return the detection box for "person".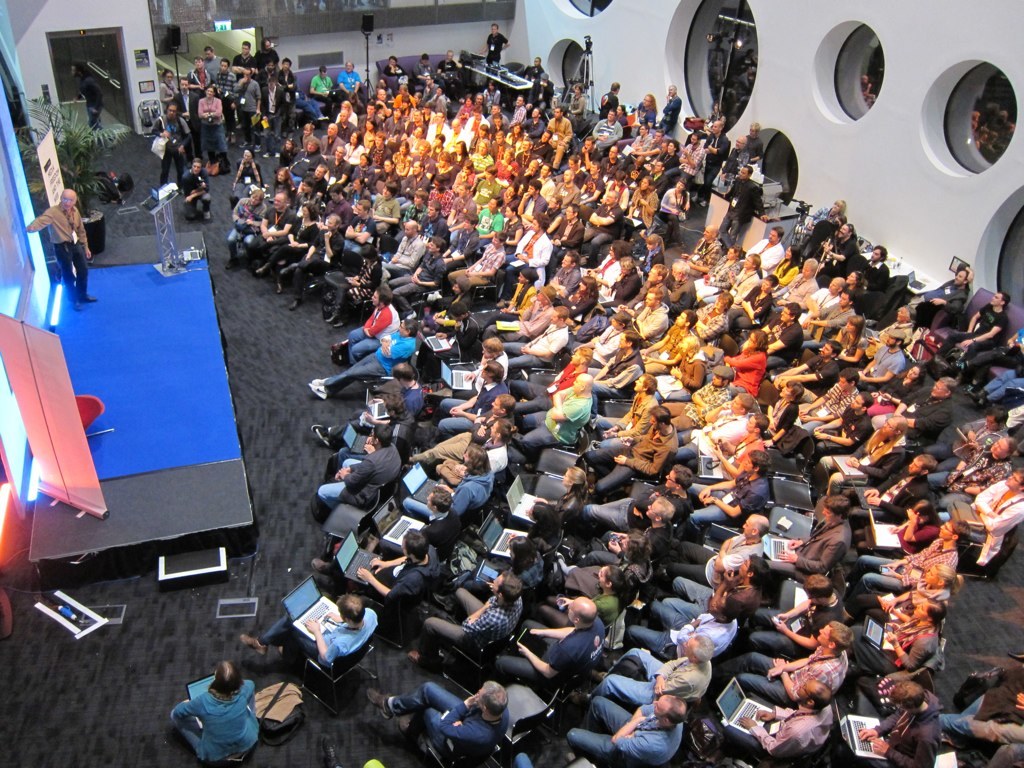
bbox=(669, 225, 723, 272).
